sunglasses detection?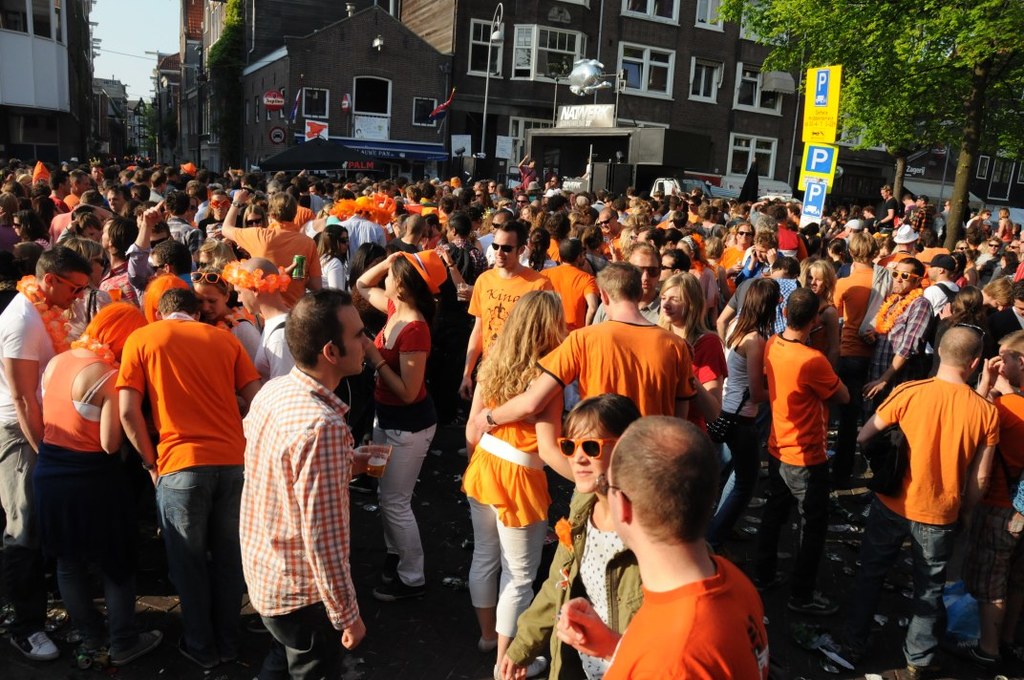
x1=338, y1=236, x2=349, y2=244
